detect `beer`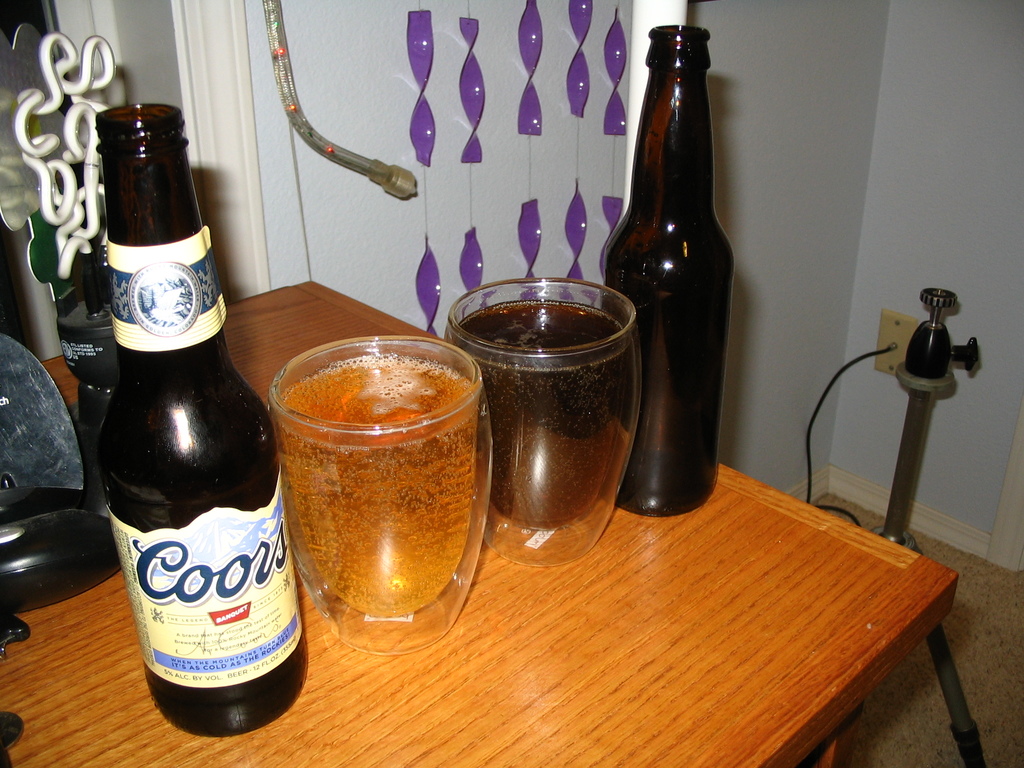
101/95/316/744
